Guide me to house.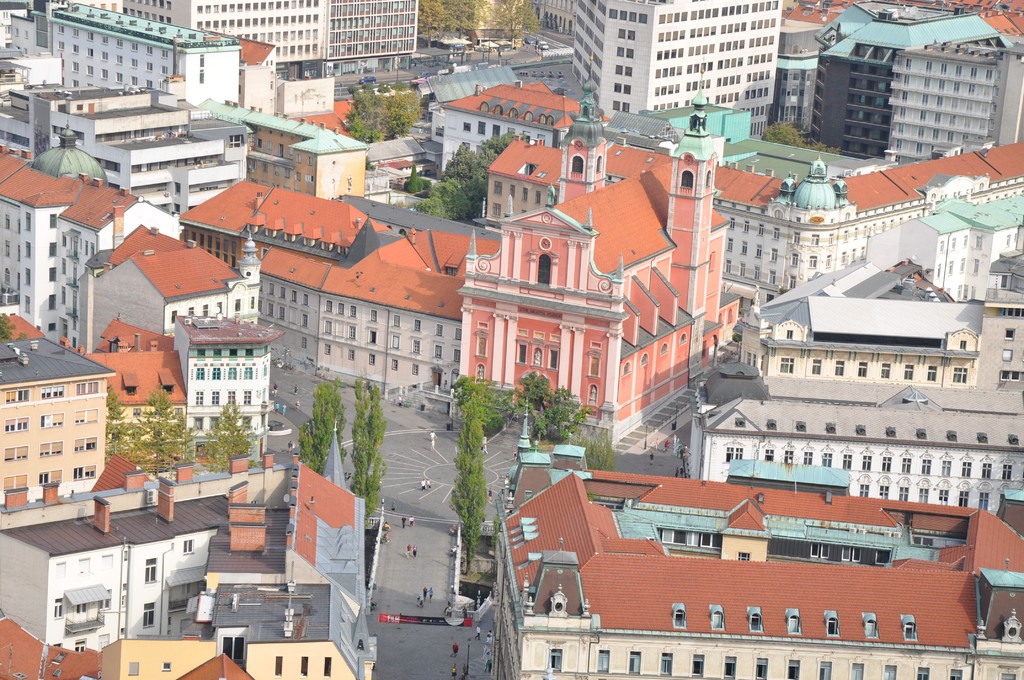
Guidance: l=459, t=89, r=744, b=446.
